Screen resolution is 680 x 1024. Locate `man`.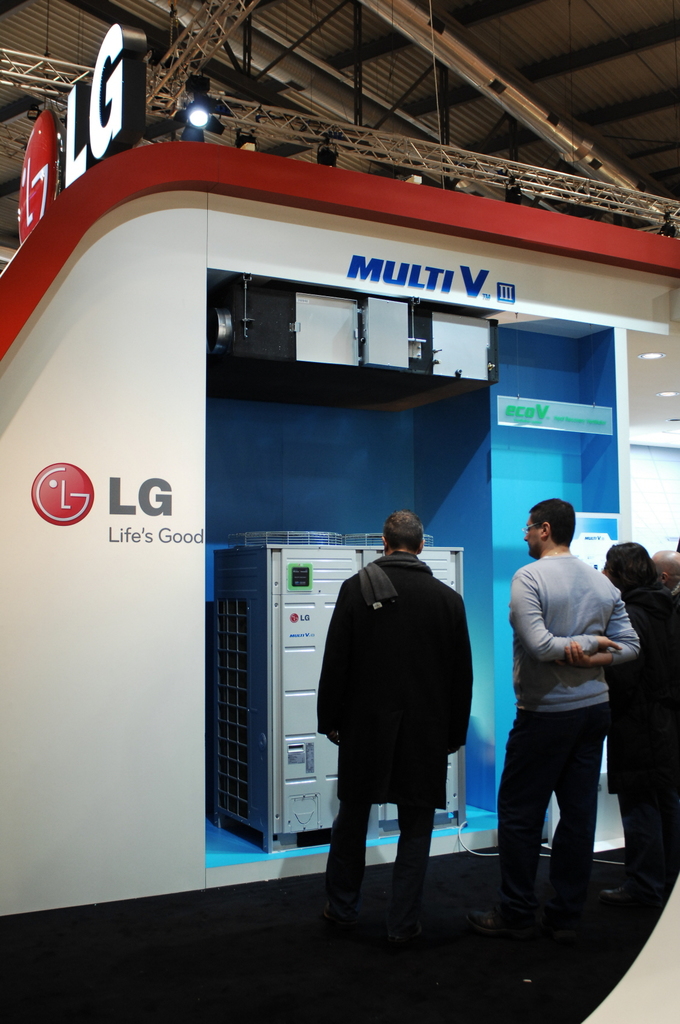
[485, 499, 642, 925].
